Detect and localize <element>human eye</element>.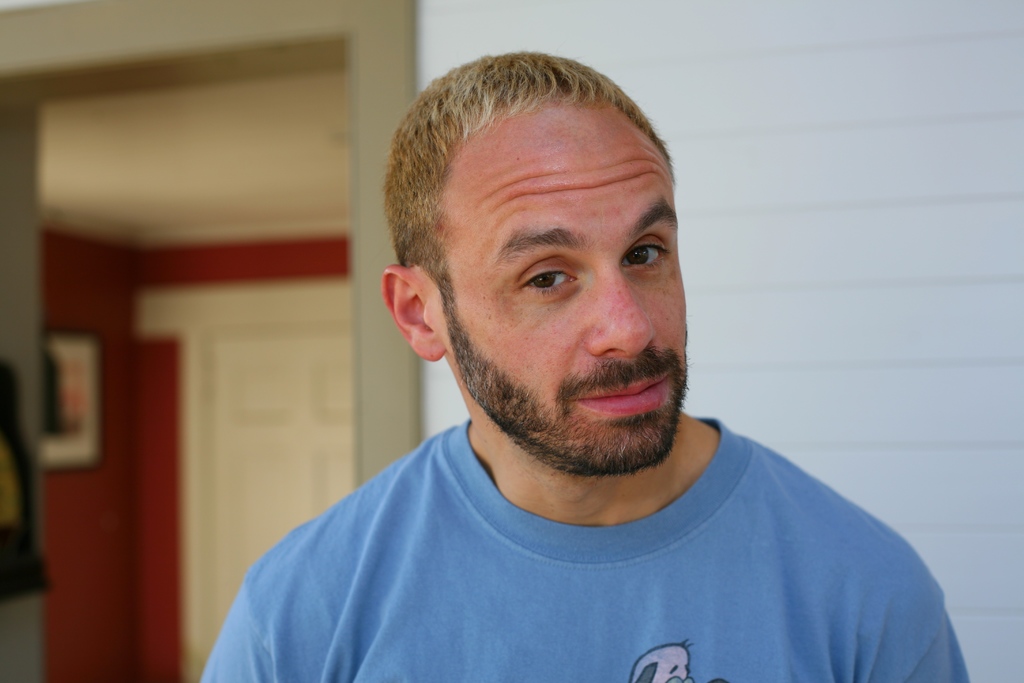
Localized at crop(503, 249, 593, 313).
